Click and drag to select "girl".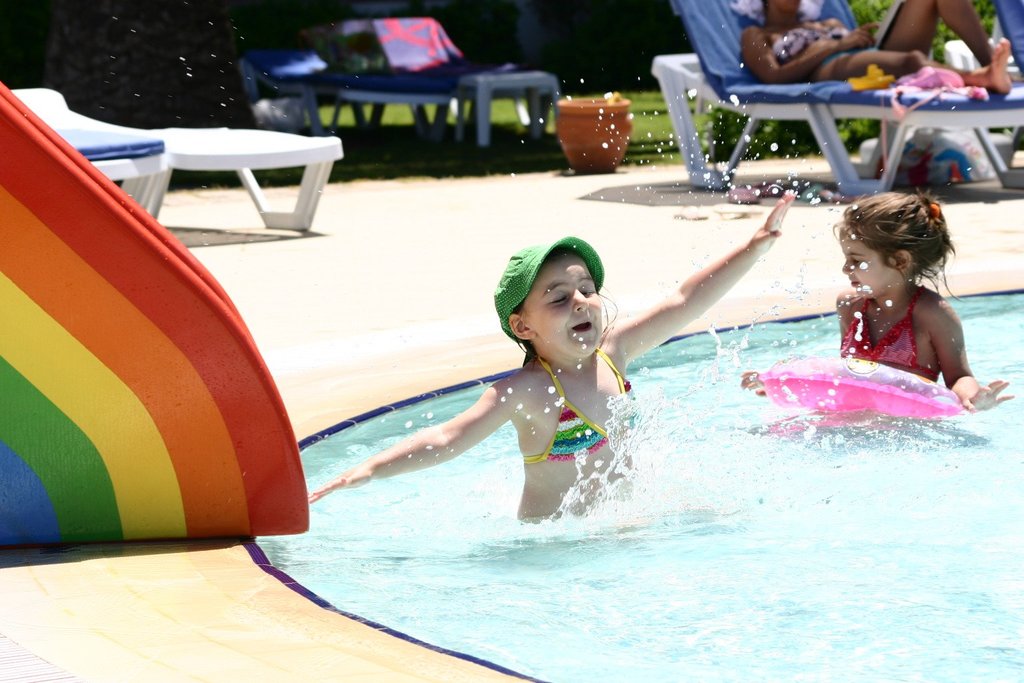
Selection: x1=304, y1=188, x2=791, y2=526.
